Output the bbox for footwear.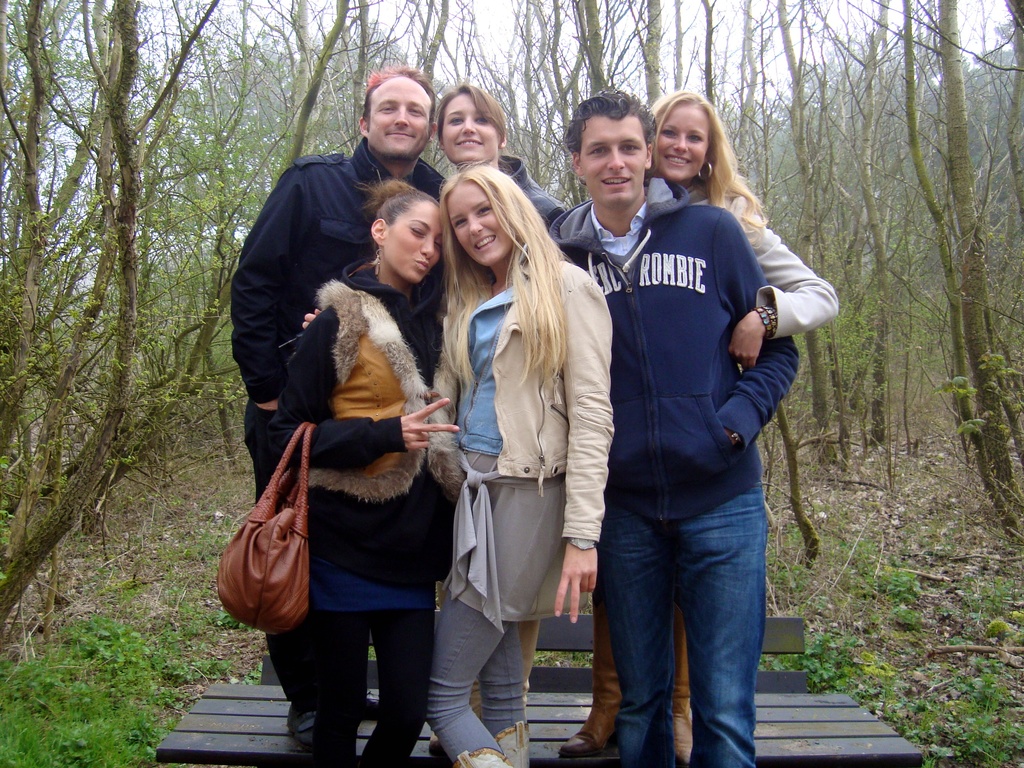
<bbox>358, 700, 385, 717</bbox>.
